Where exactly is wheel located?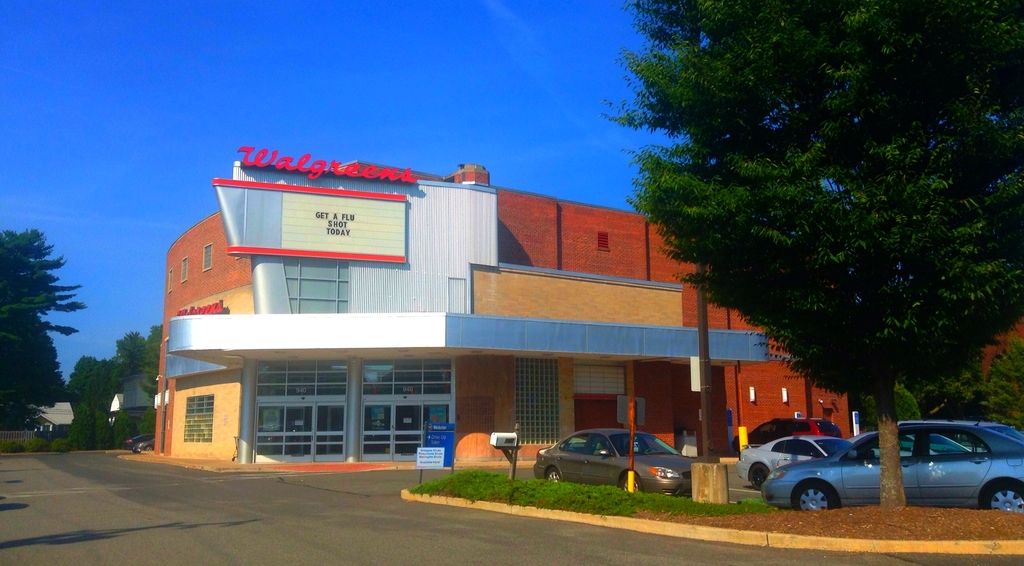
Its bounding box is <bbox>145, 446, 152, 449</bbox>.
